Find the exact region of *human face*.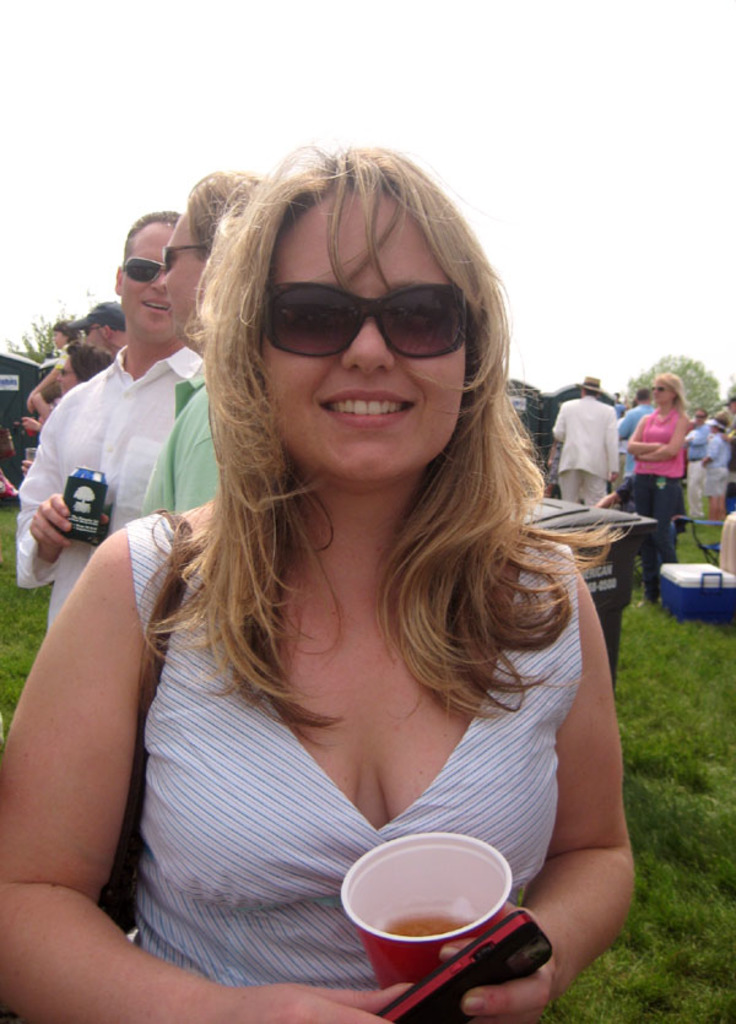
Exact region: 164 210 206 318.
